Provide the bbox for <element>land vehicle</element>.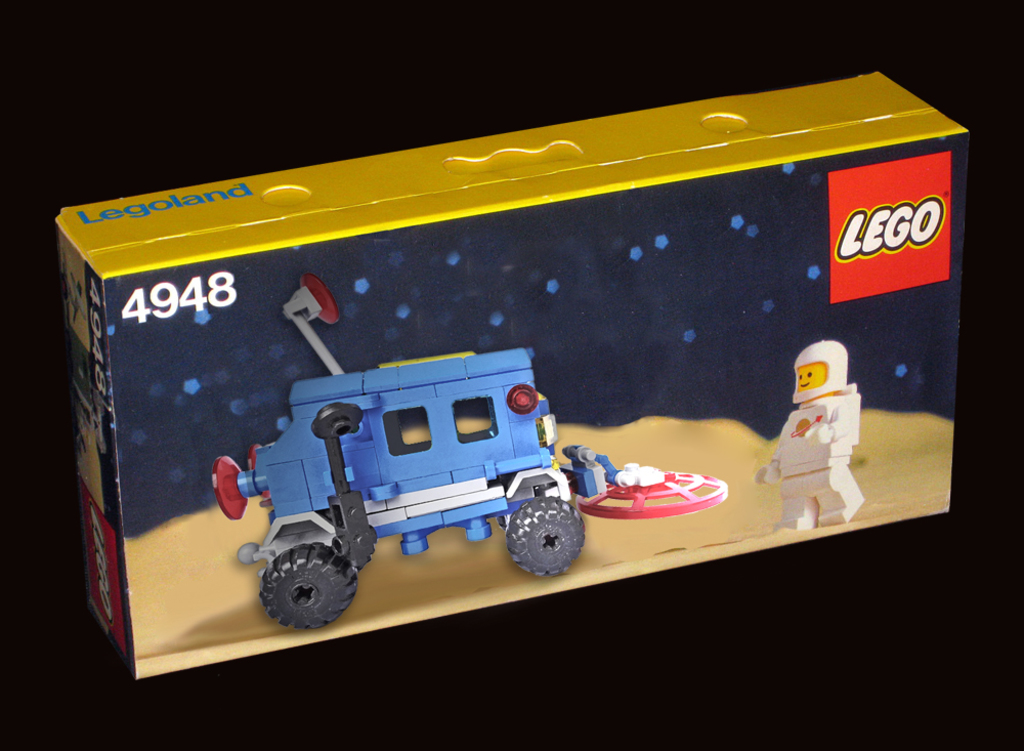
206,335,553,631.
